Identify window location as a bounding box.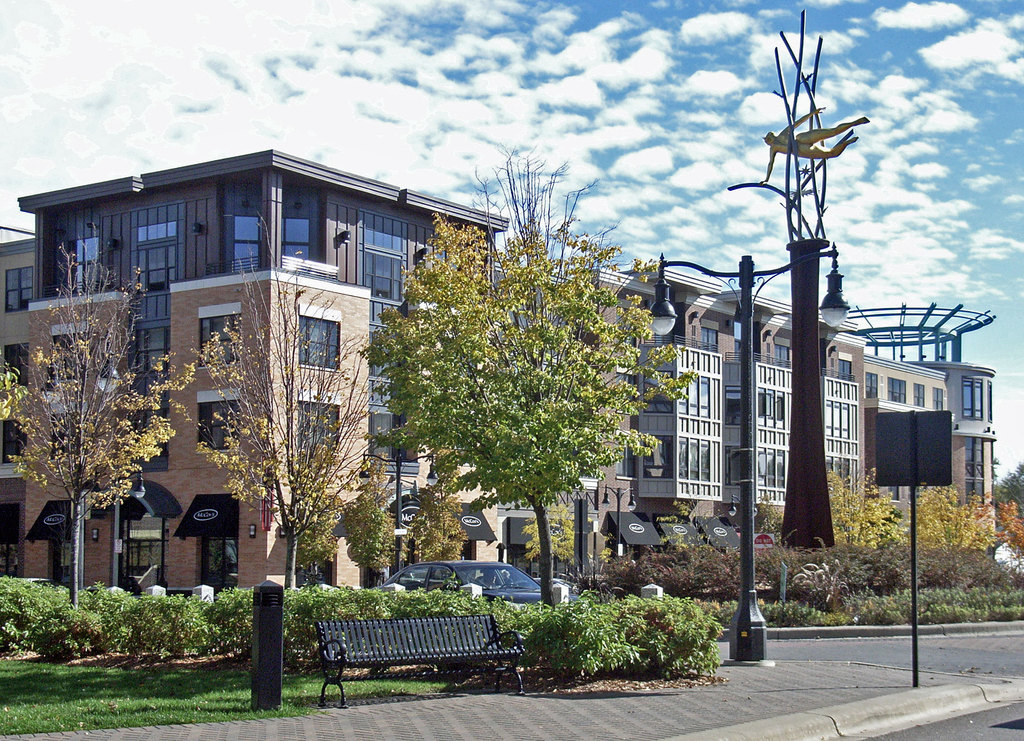
l=864, t=366, r=876, b=399.
